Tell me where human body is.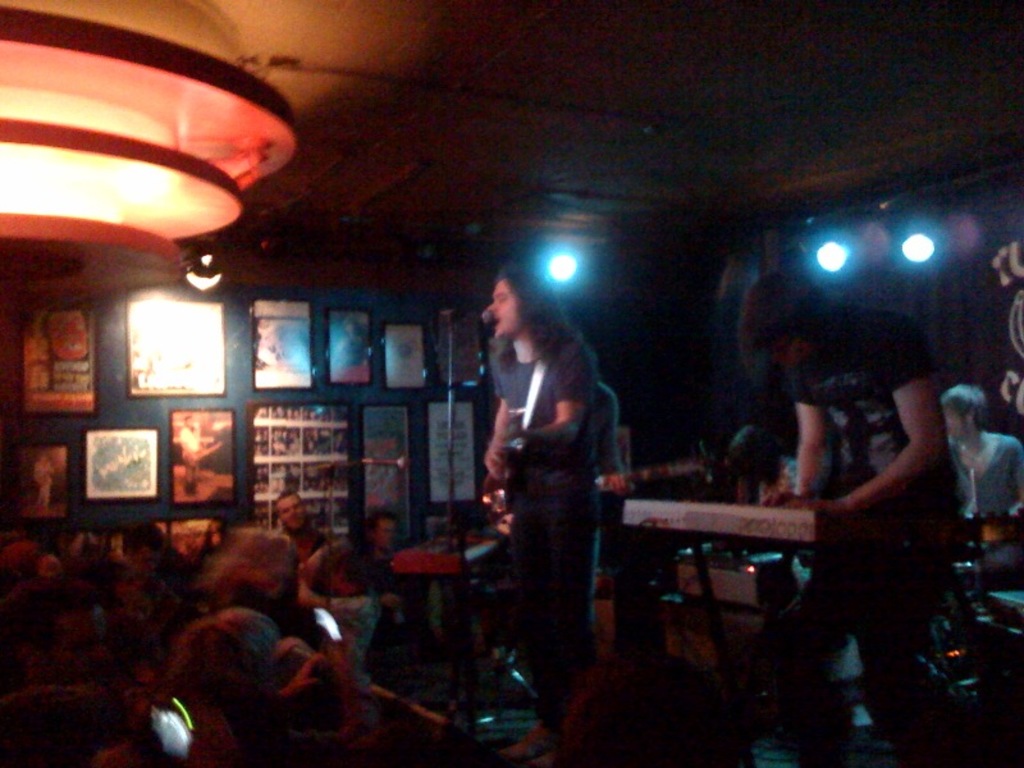
human body is at x1=479, y1=210, x2=631, y2=746.
